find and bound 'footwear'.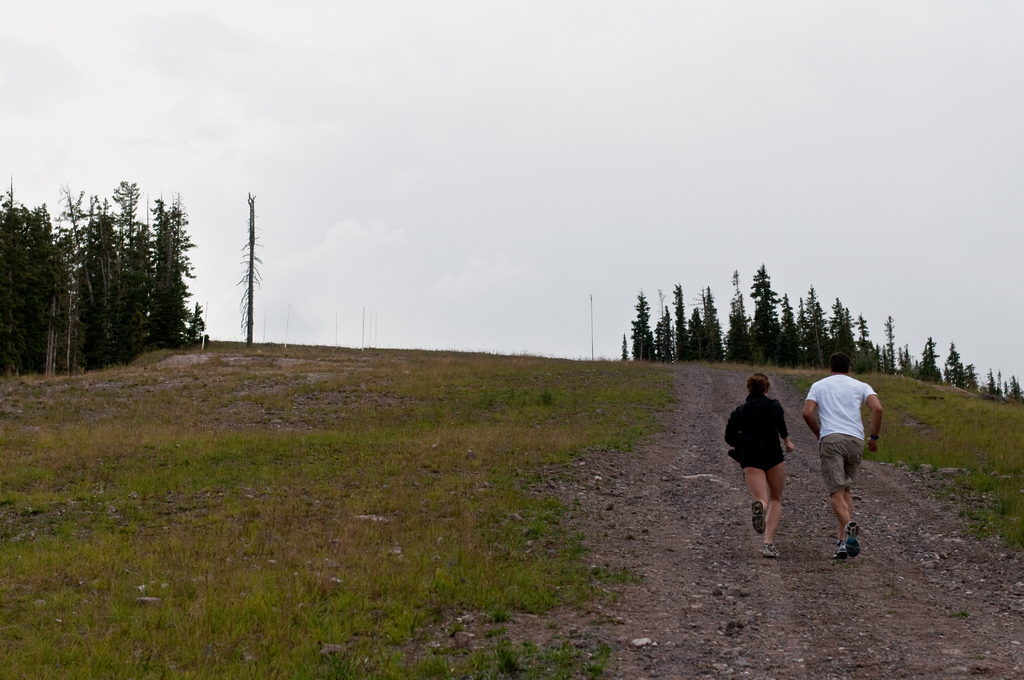
Bound: x1=840 y1=522 x2=862 y2=555.
